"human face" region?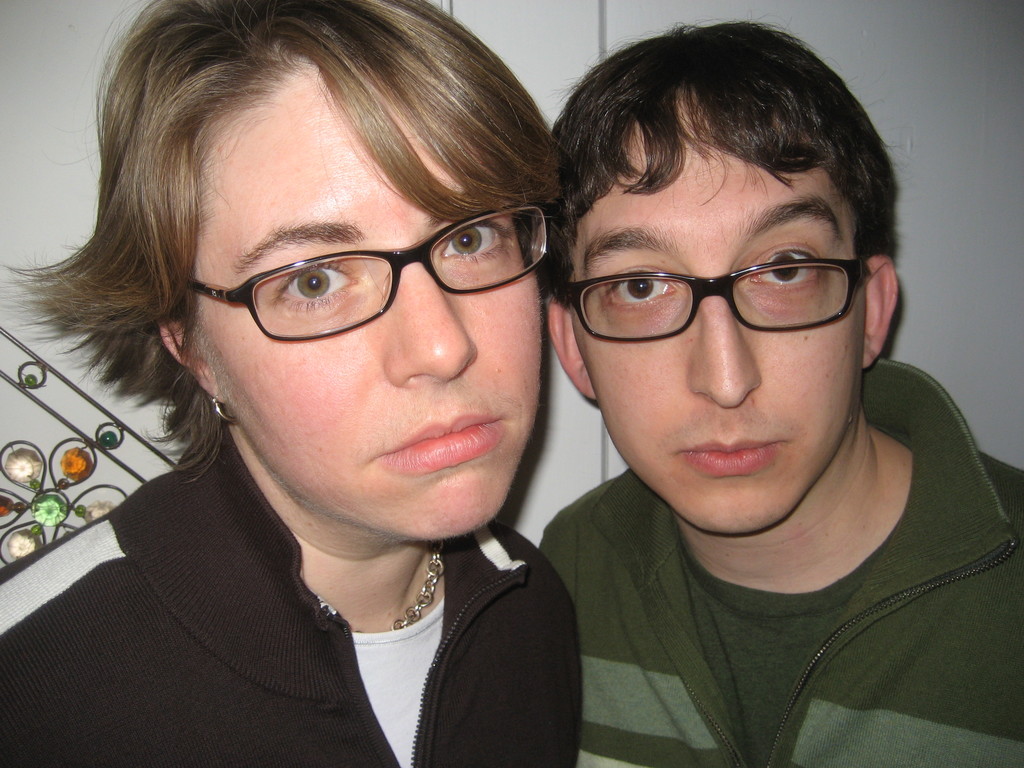
{"x1": 194, "y1": 70, "x2": 541, "y2": 541}
